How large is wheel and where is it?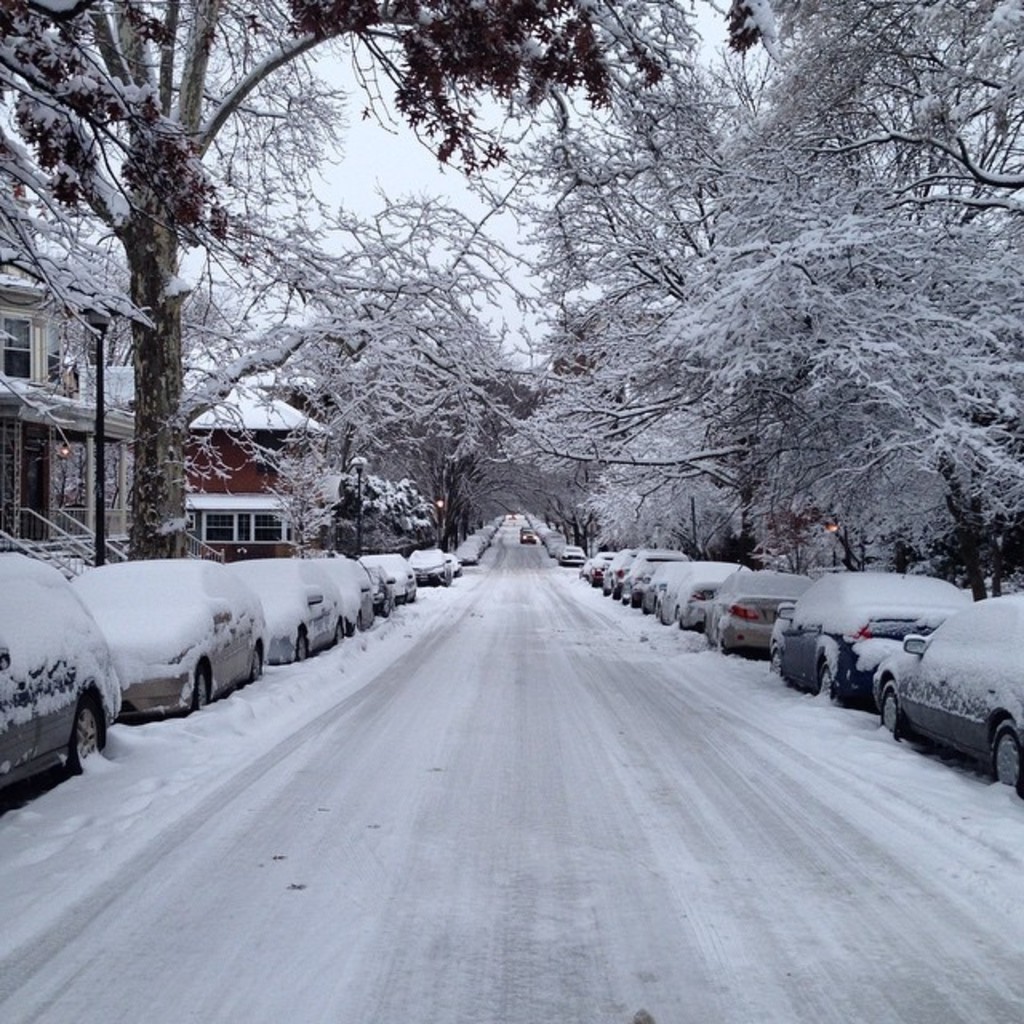
Bounding box: 813 658 838 702.
